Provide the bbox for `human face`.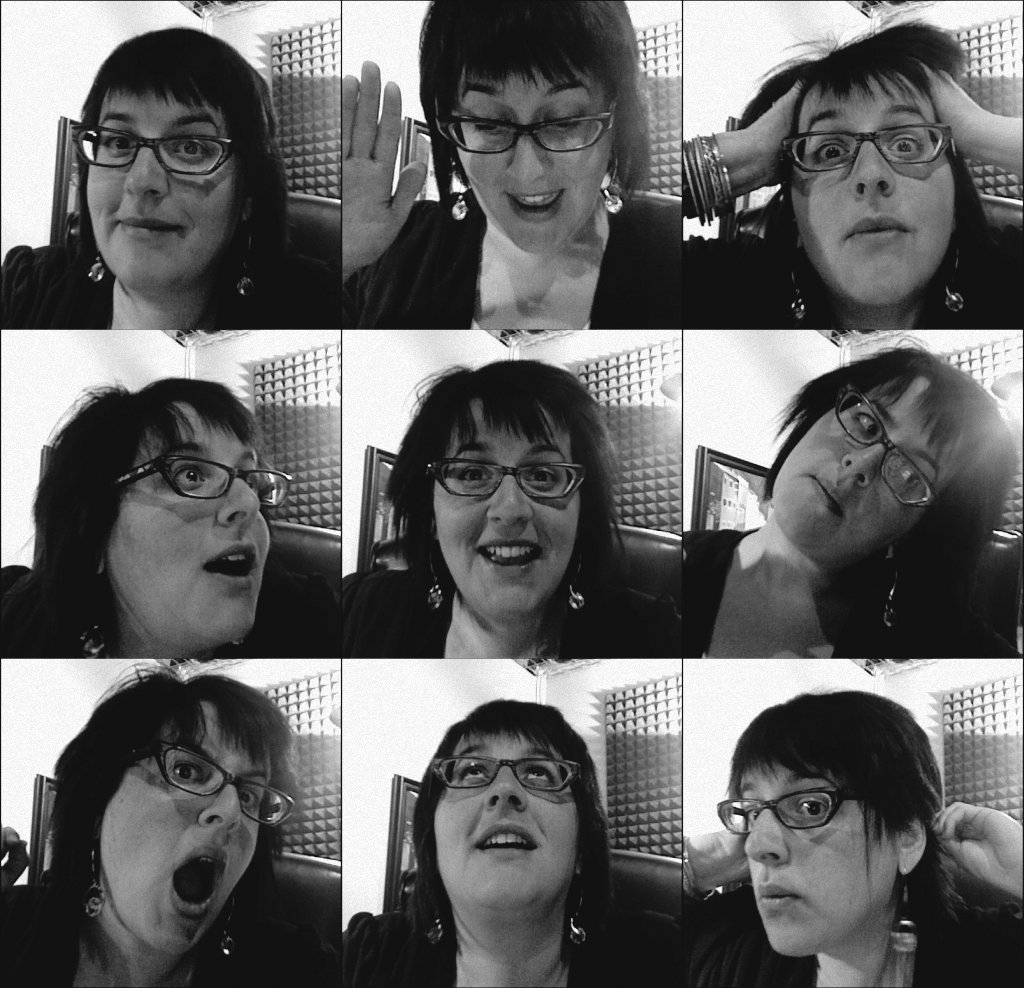
pyautogui.locateOnScreen(427, 717, 583, 931).
